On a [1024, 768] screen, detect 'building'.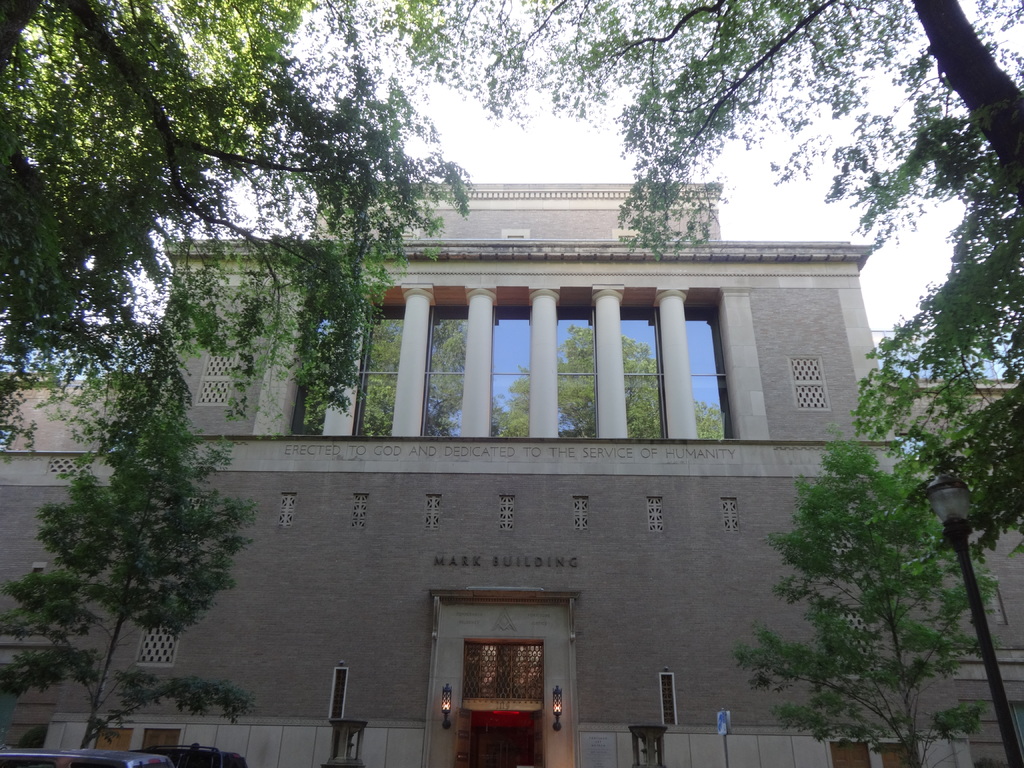
6 179 1023 766.
